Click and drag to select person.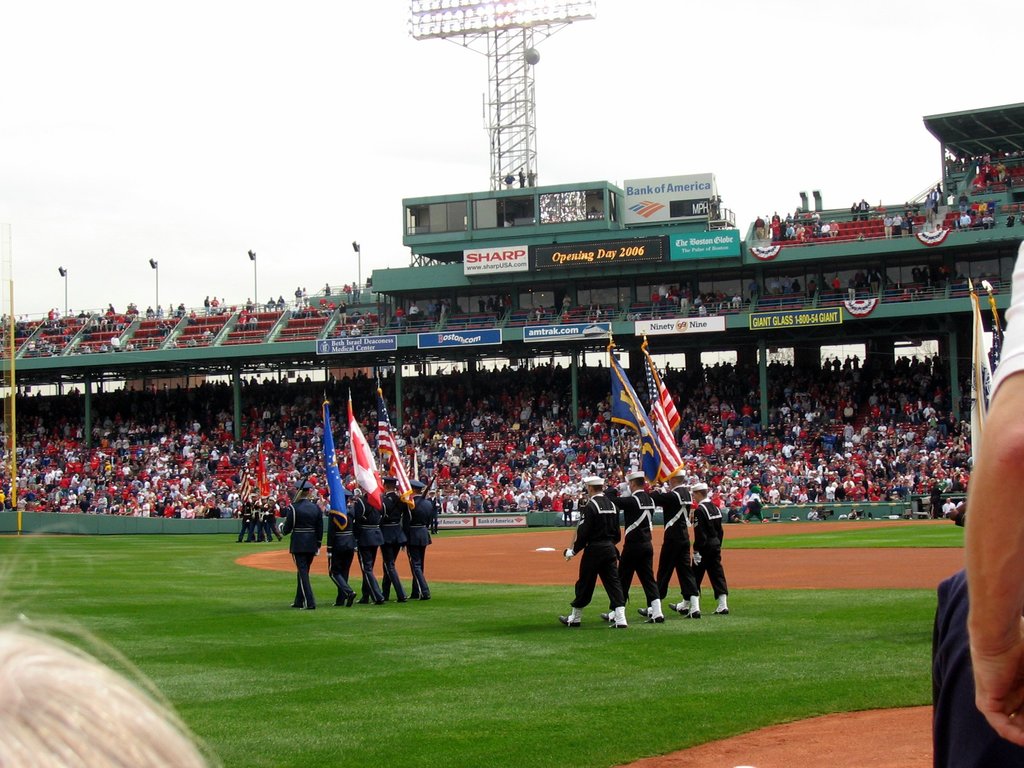
Selection: pyautogui.locateOnScreen(550, 474, 634, 628).
